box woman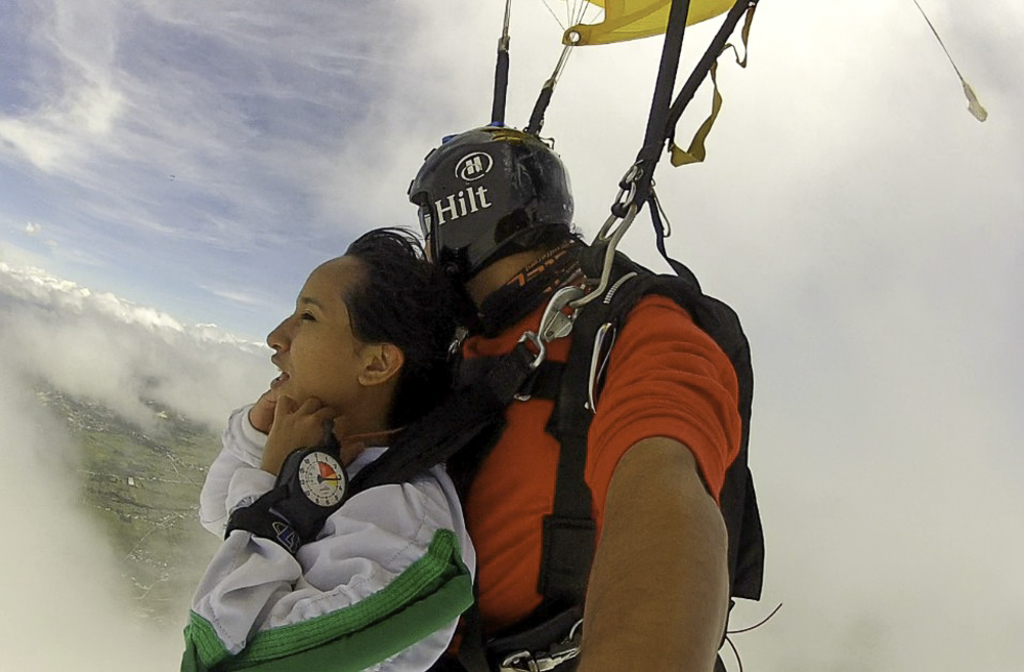
x1=166 y1=209 x2=476 y2=671
